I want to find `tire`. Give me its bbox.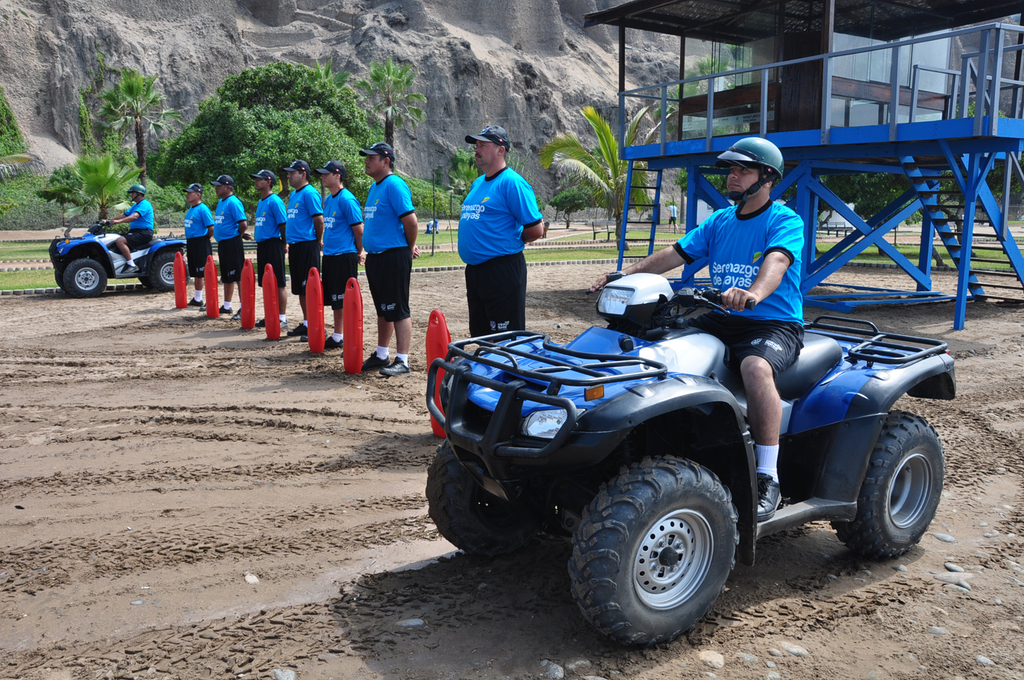
box=[52, 269, 64, 288].
